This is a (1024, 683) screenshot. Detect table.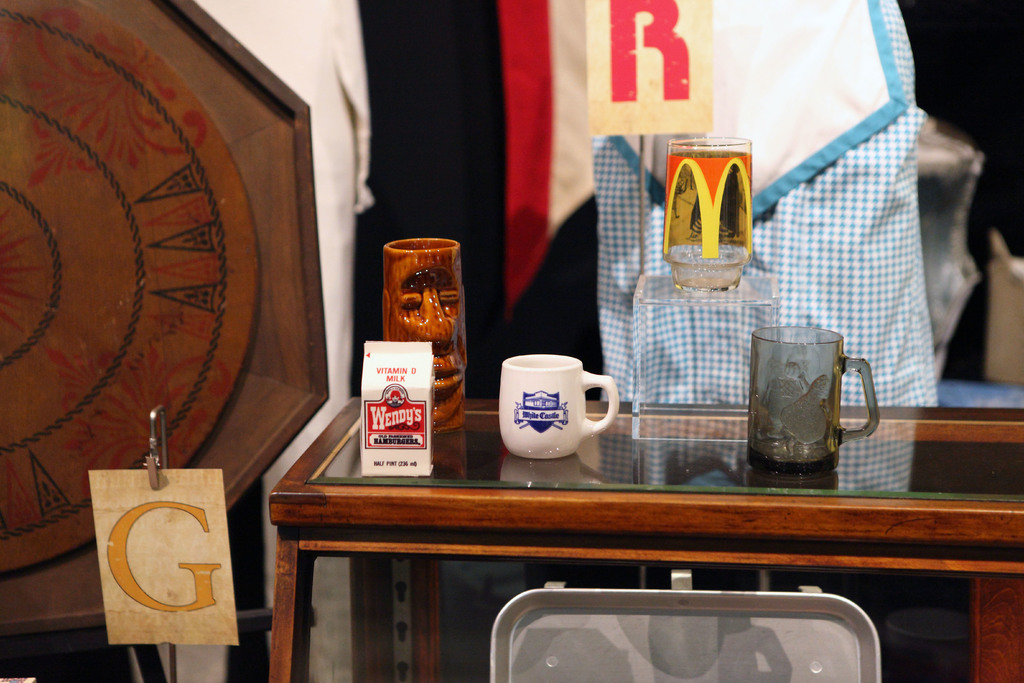
233:418:984:669.
